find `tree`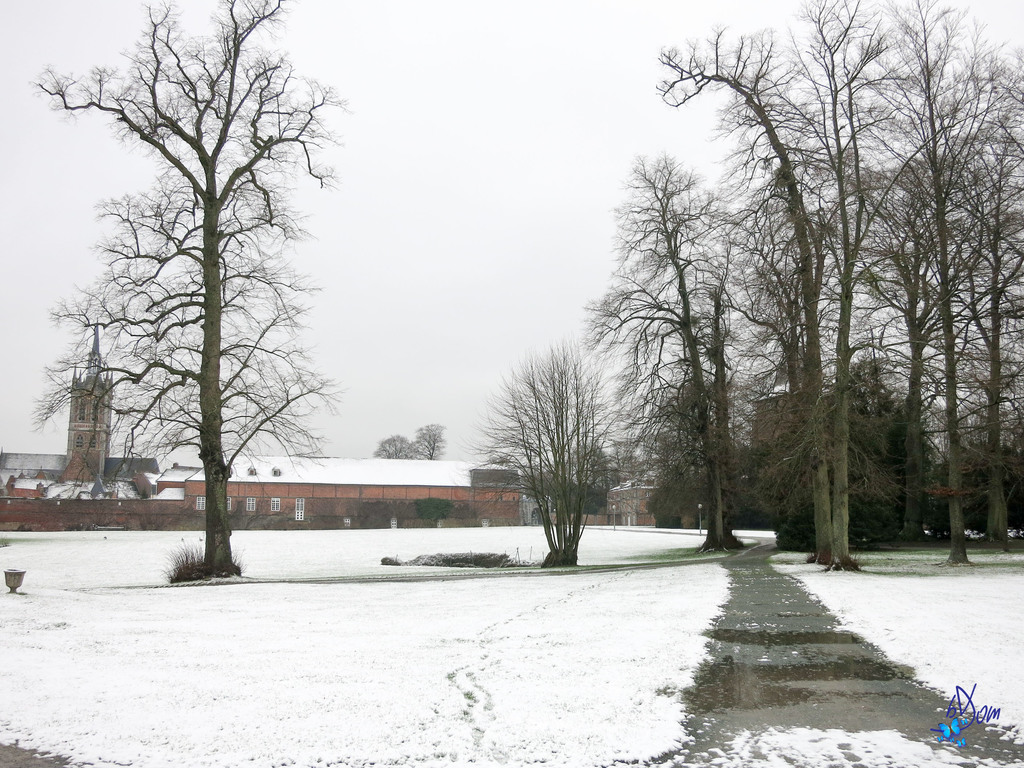
crop(652, 3, 844, 557)
